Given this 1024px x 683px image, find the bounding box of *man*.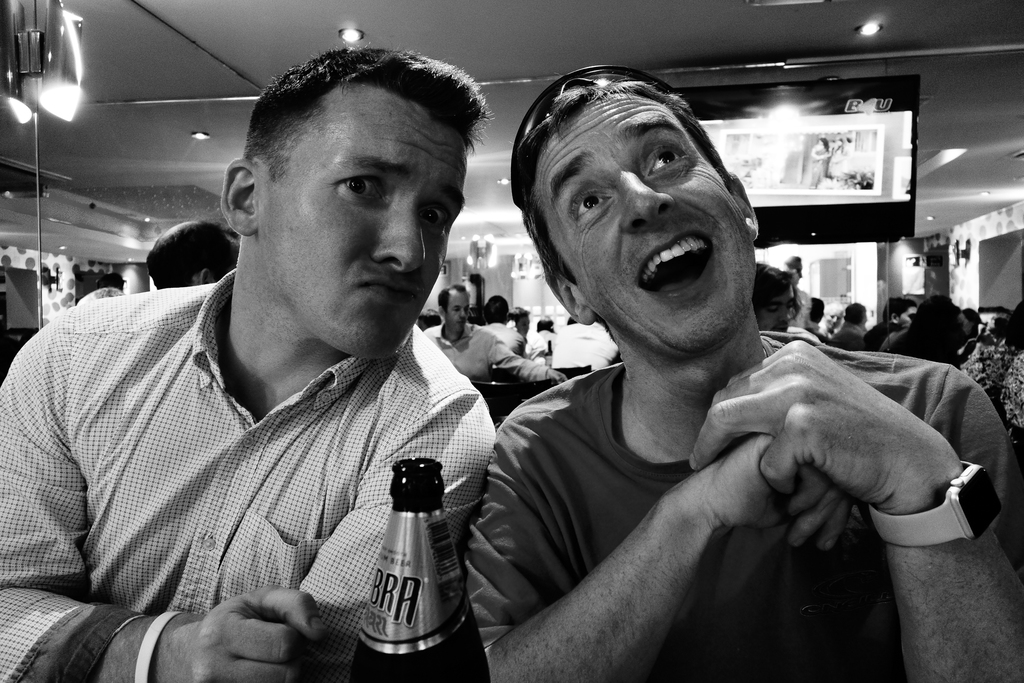
<region>456, 60, 1023, 682</region>.
